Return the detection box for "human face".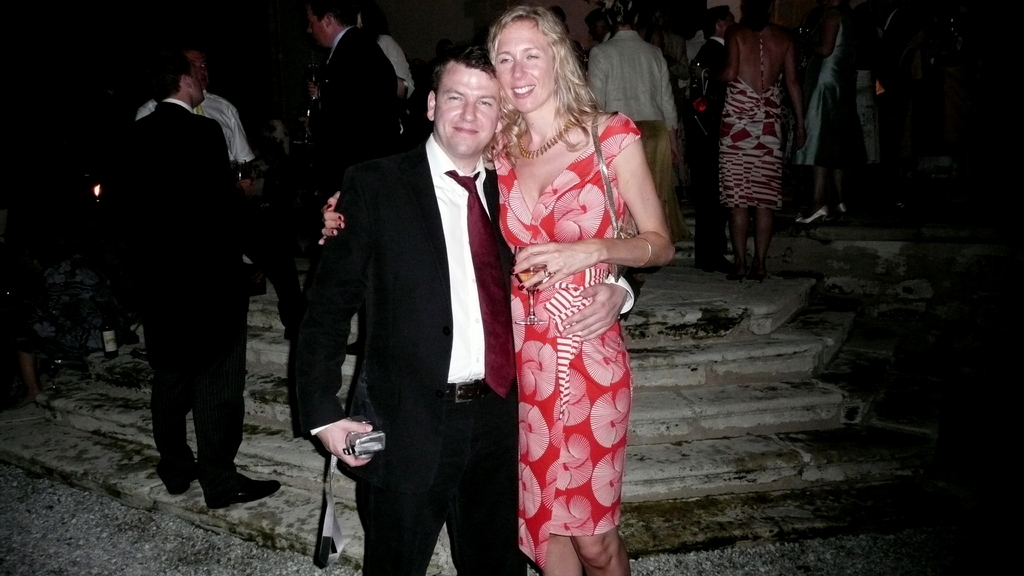
(x1=190, y1=72, x2=204, y2=104).
